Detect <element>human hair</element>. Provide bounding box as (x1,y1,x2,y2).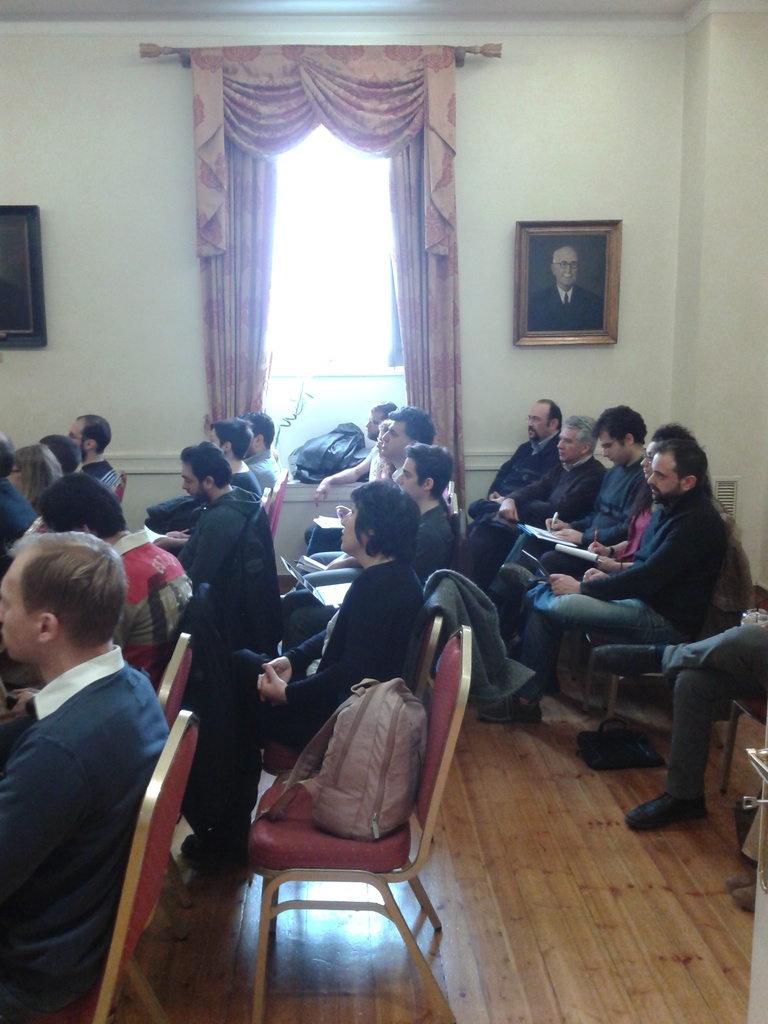
(592,403,650,445).
